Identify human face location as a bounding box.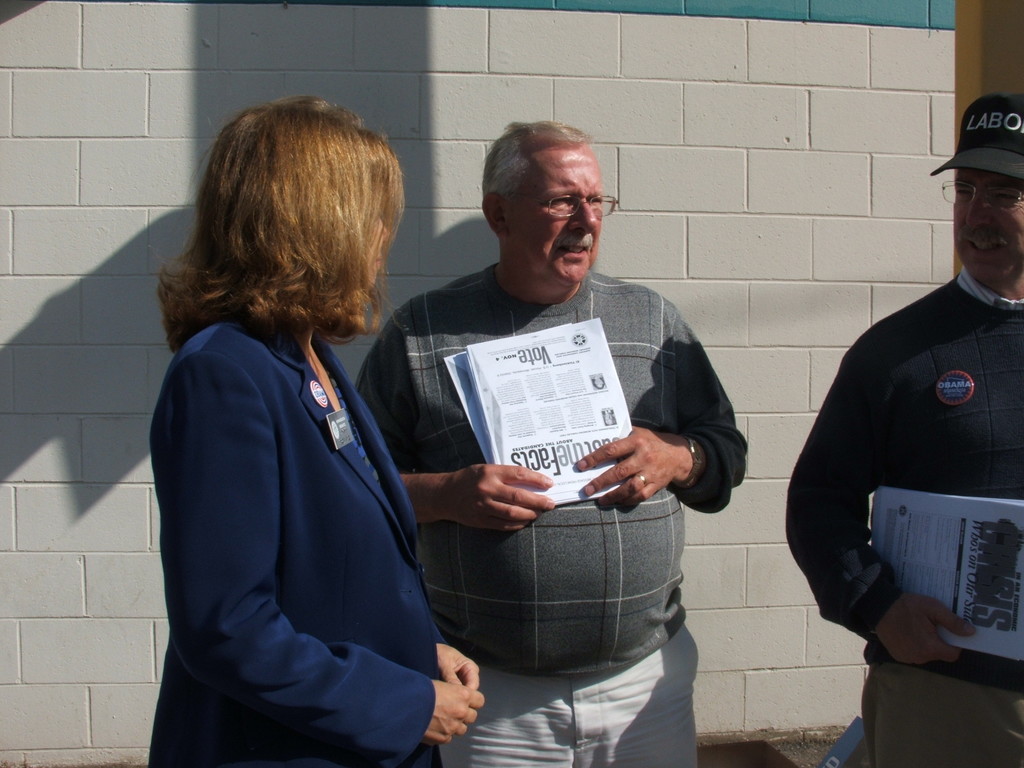
box=[157, 95, 391, 340].
